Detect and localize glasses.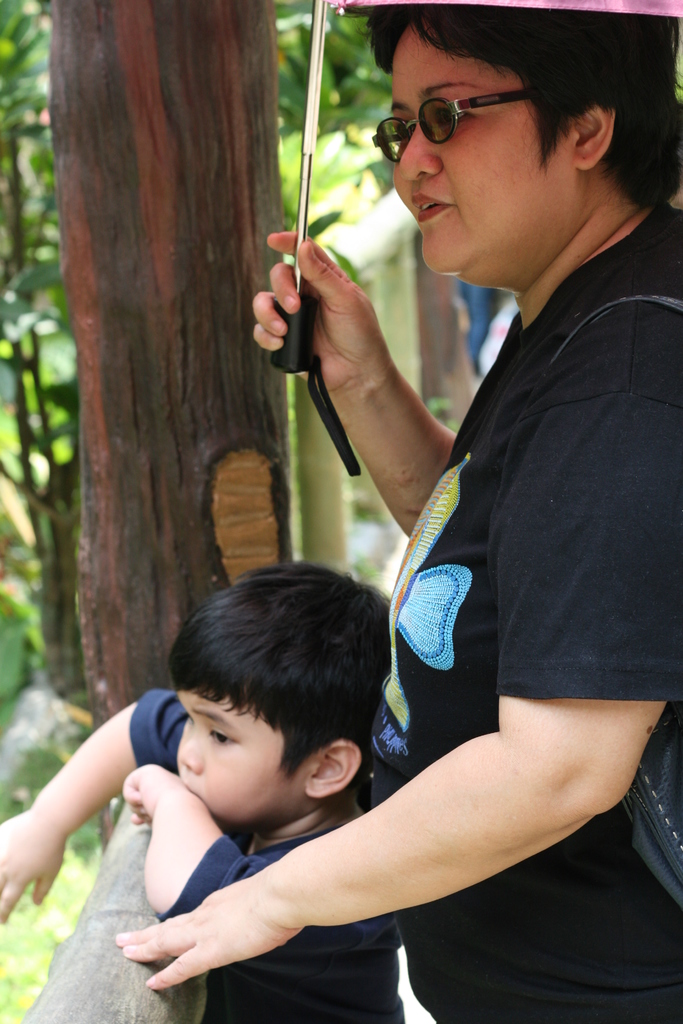
Localized at x1=378, y1=70, x2=572, y2=148.
